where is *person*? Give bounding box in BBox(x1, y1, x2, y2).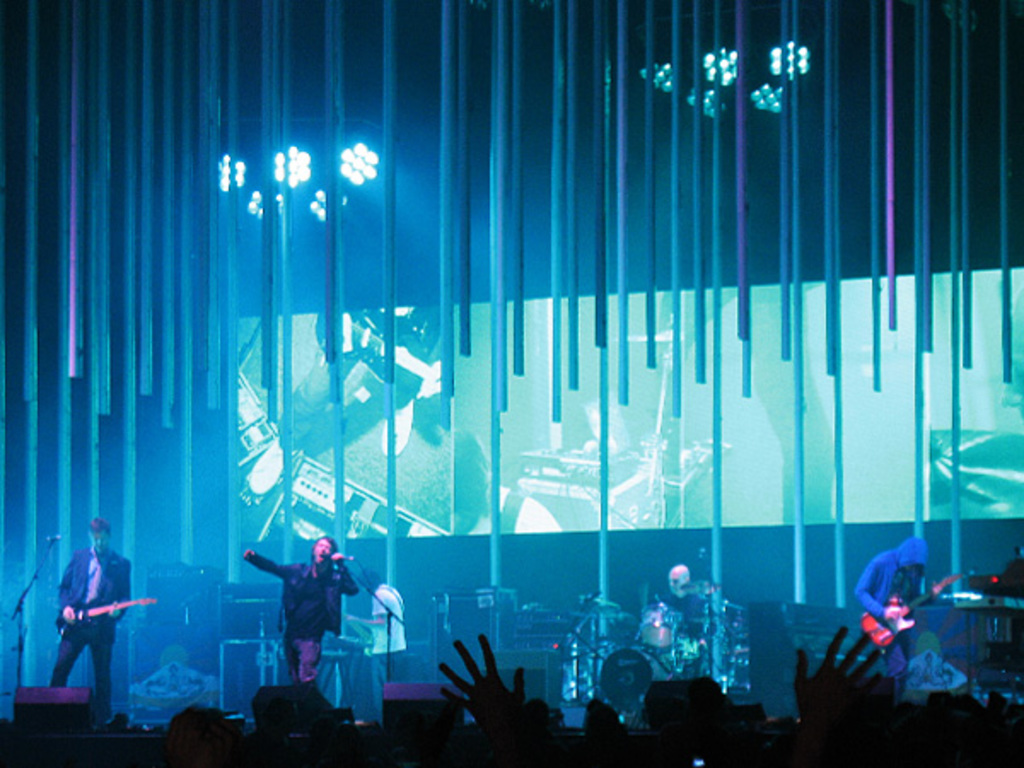
BBox(350, 568, 401, 730).
